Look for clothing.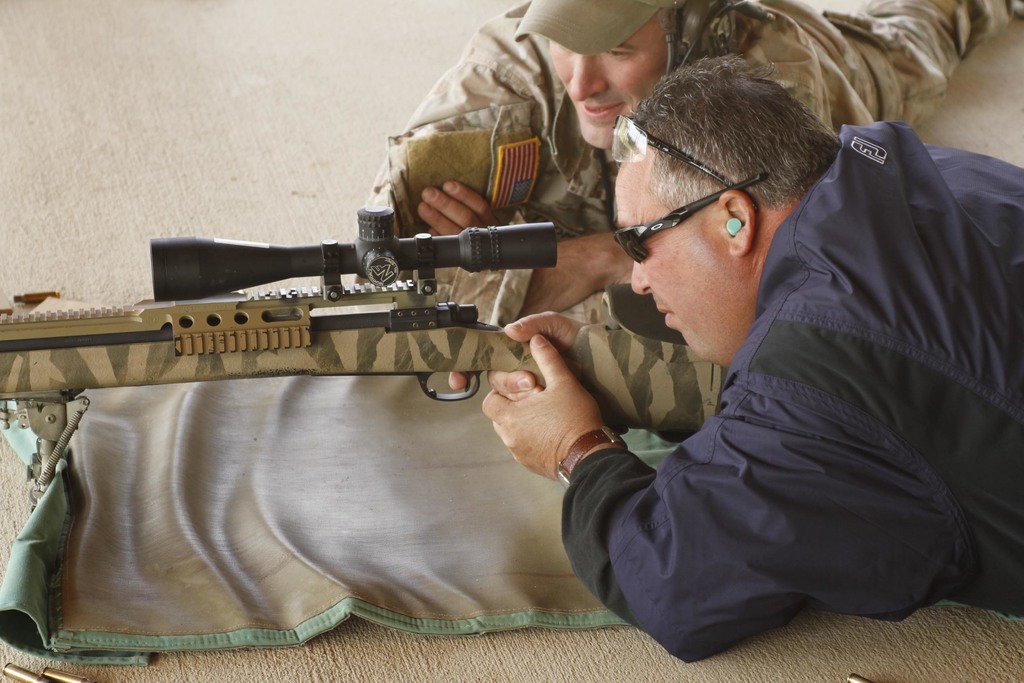
Found: bbox(353, 0, 1023, 331).
